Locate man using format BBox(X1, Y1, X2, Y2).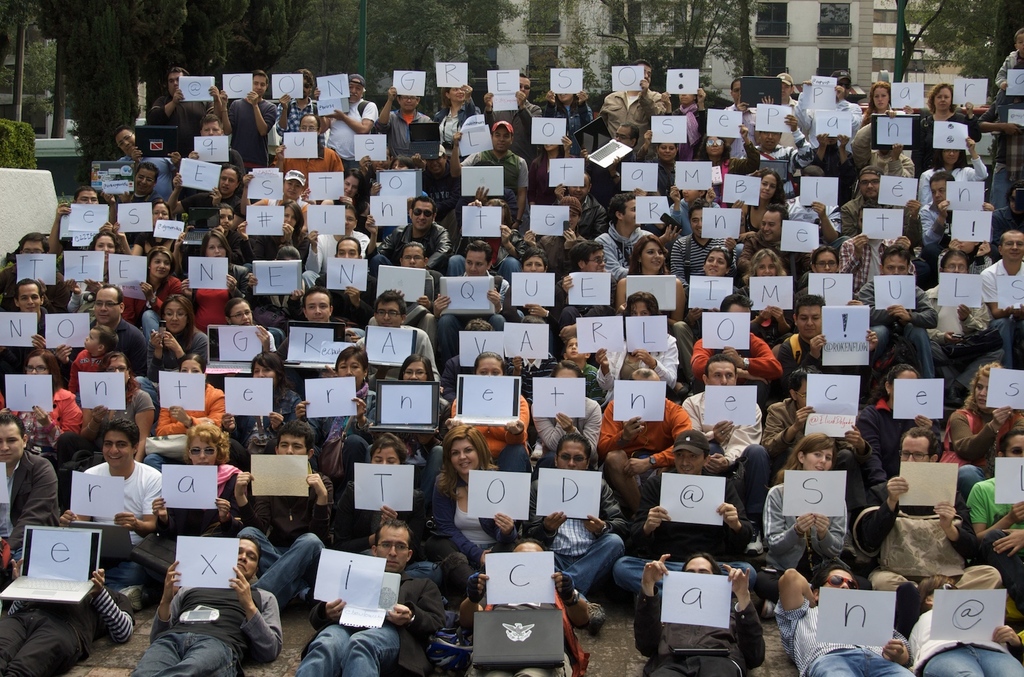
BBox(978, 58, 1023, 211).
